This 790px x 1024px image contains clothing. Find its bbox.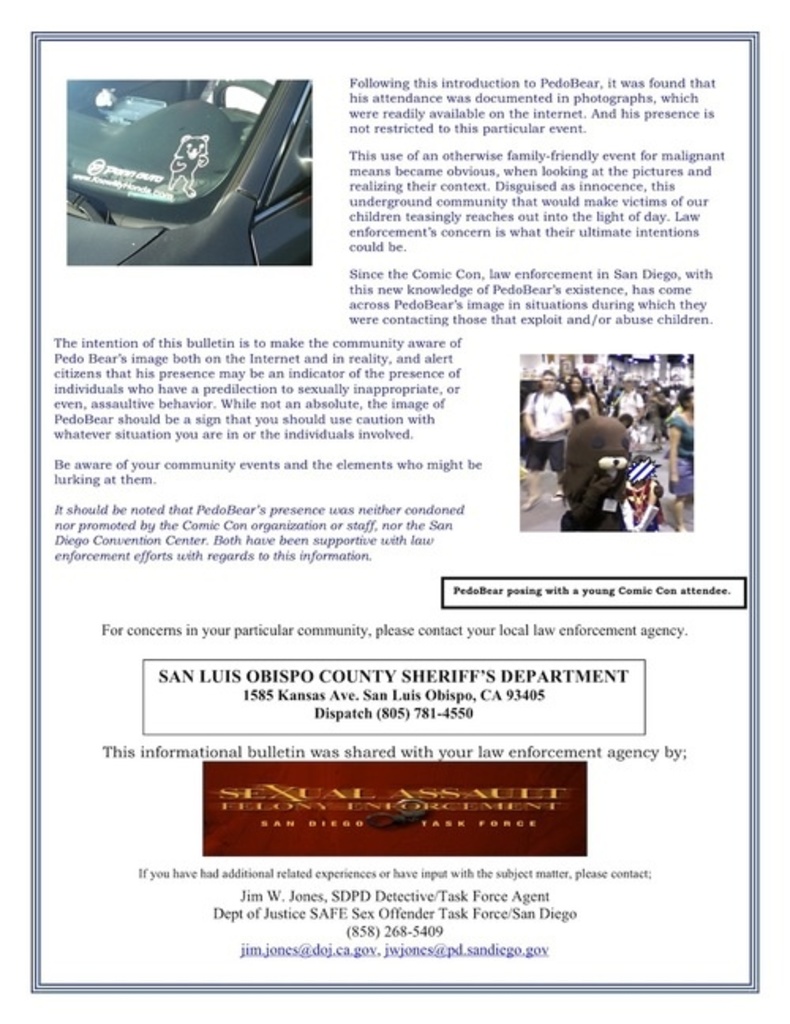
select_region(672, 409, 700, 495).
